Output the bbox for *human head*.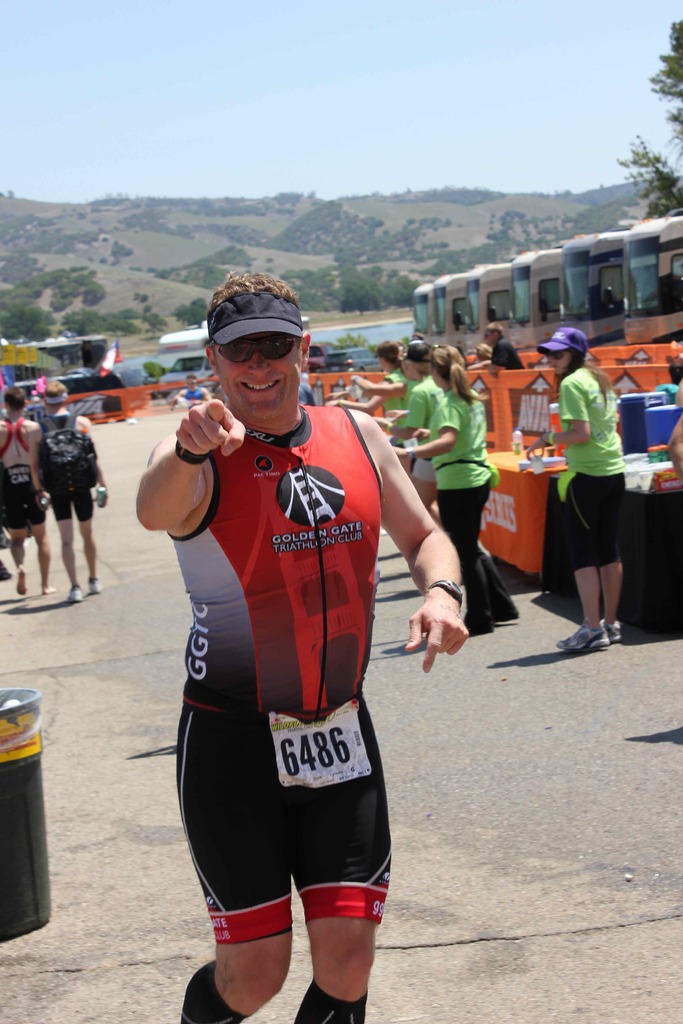
region(425, 344, 459, 385).
